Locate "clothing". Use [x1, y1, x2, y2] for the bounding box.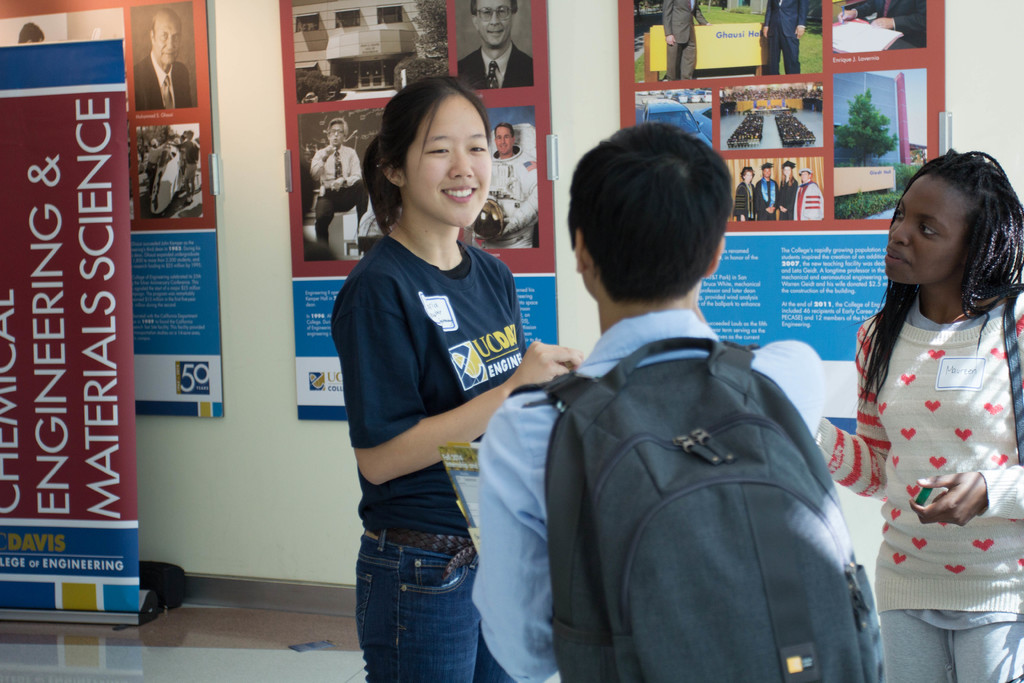
[732, 177, 762, 224].
